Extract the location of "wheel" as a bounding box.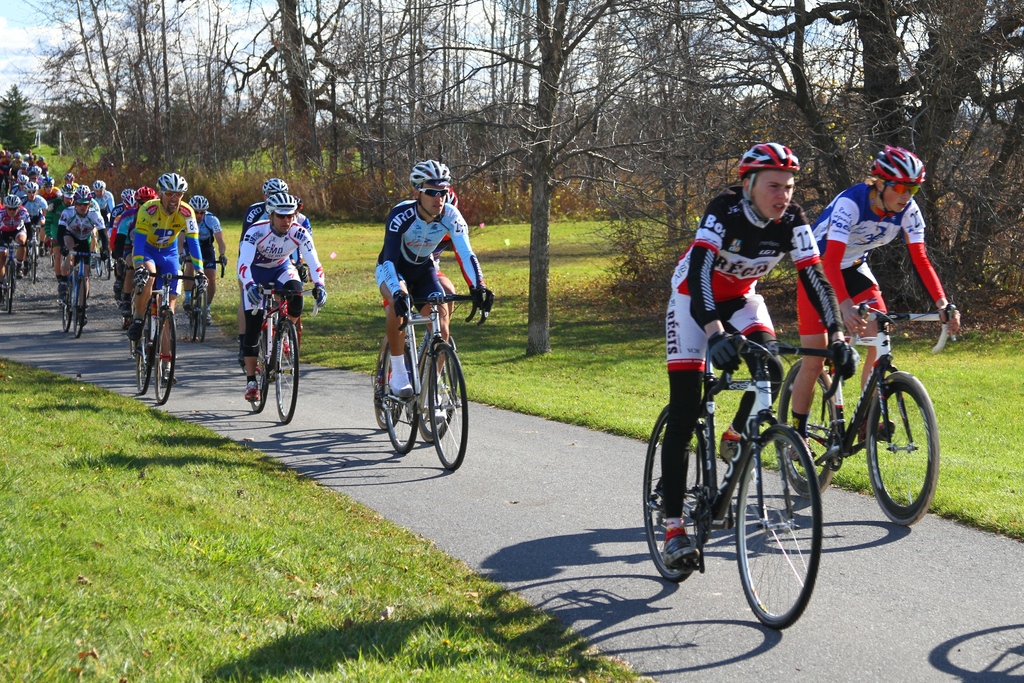
<region>190, 286, 196, 342</region>.
